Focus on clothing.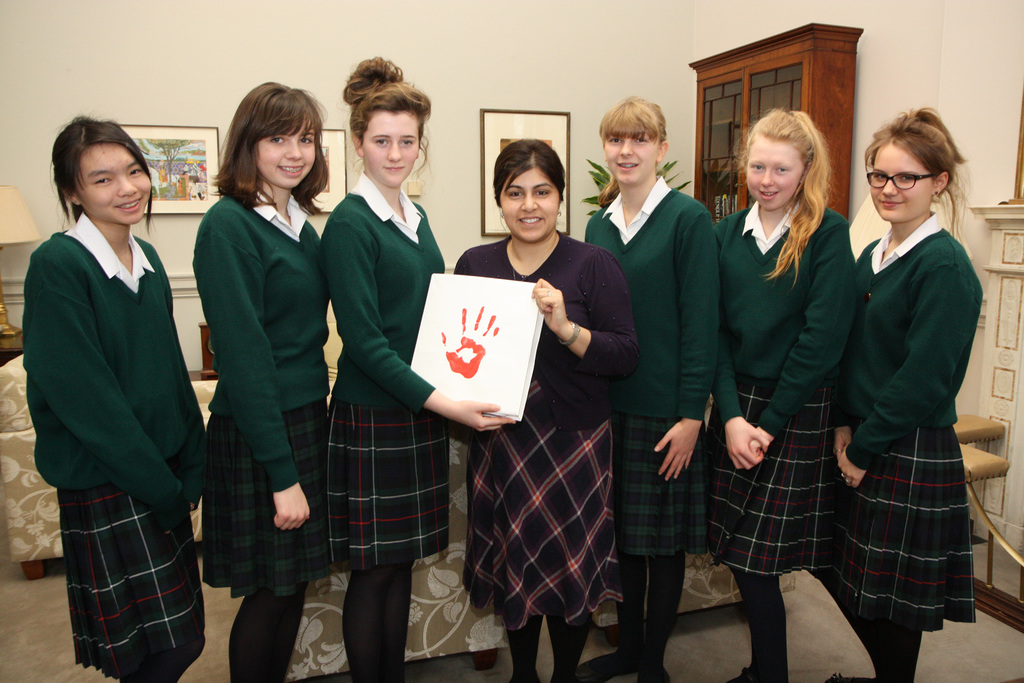
Focused at (322,165,470,575).
